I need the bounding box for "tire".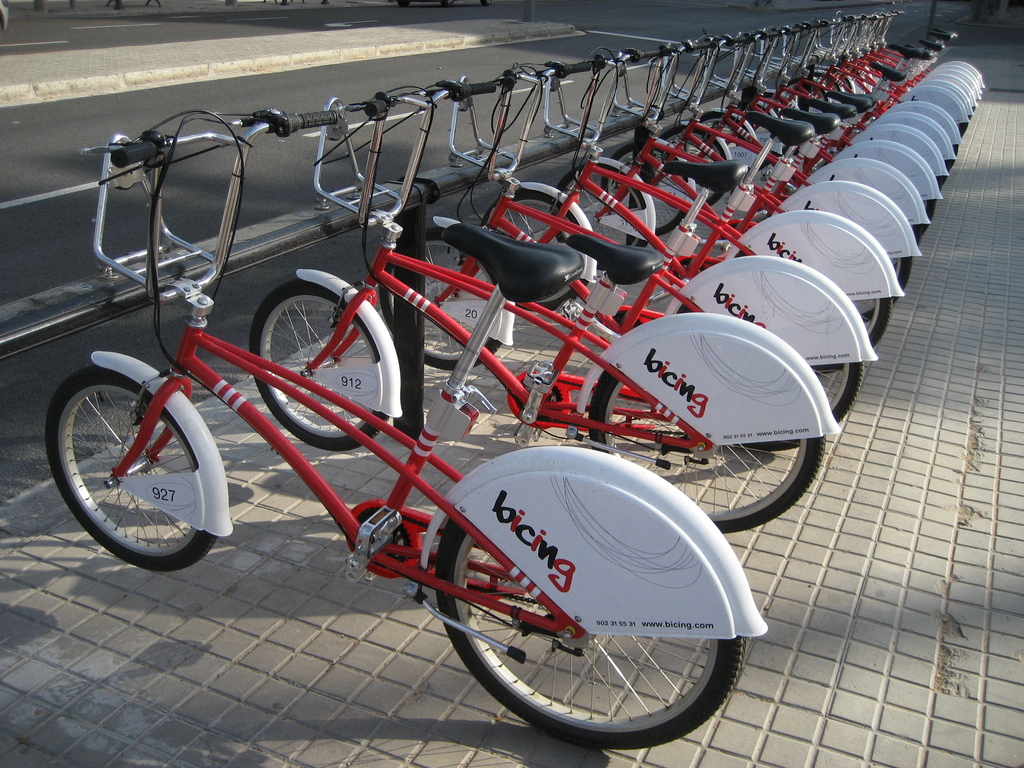
Here it is: <bbox>588, 333, 821, 534</bbox>.
